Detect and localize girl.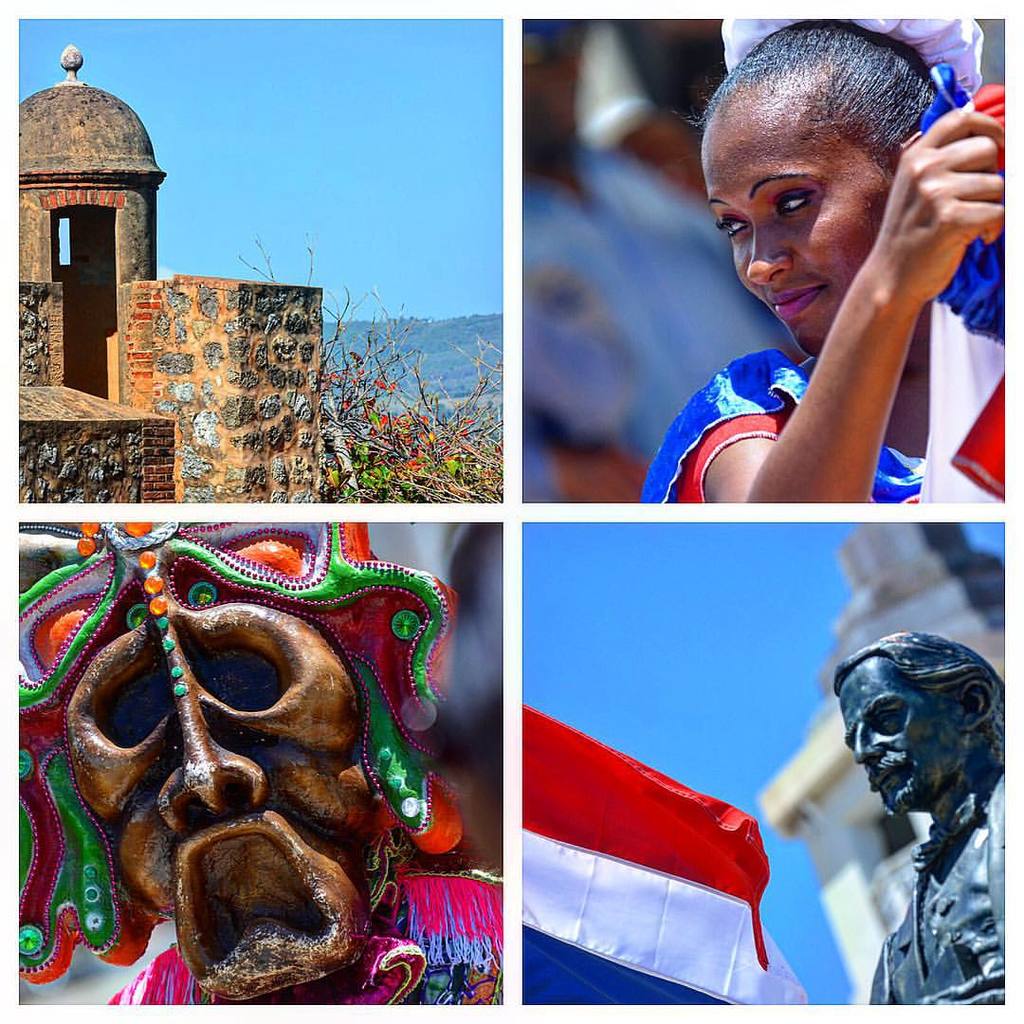
Localized at l=631, t=14, r=1003, b=507.
